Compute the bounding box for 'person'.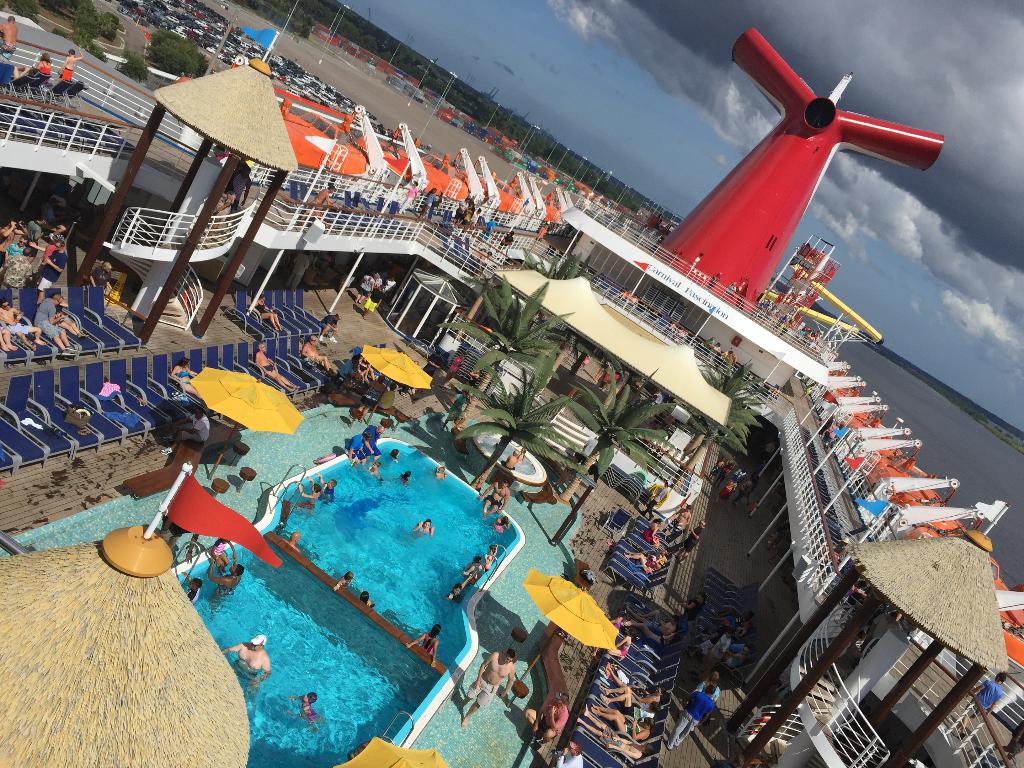
[0,300,16,352].
